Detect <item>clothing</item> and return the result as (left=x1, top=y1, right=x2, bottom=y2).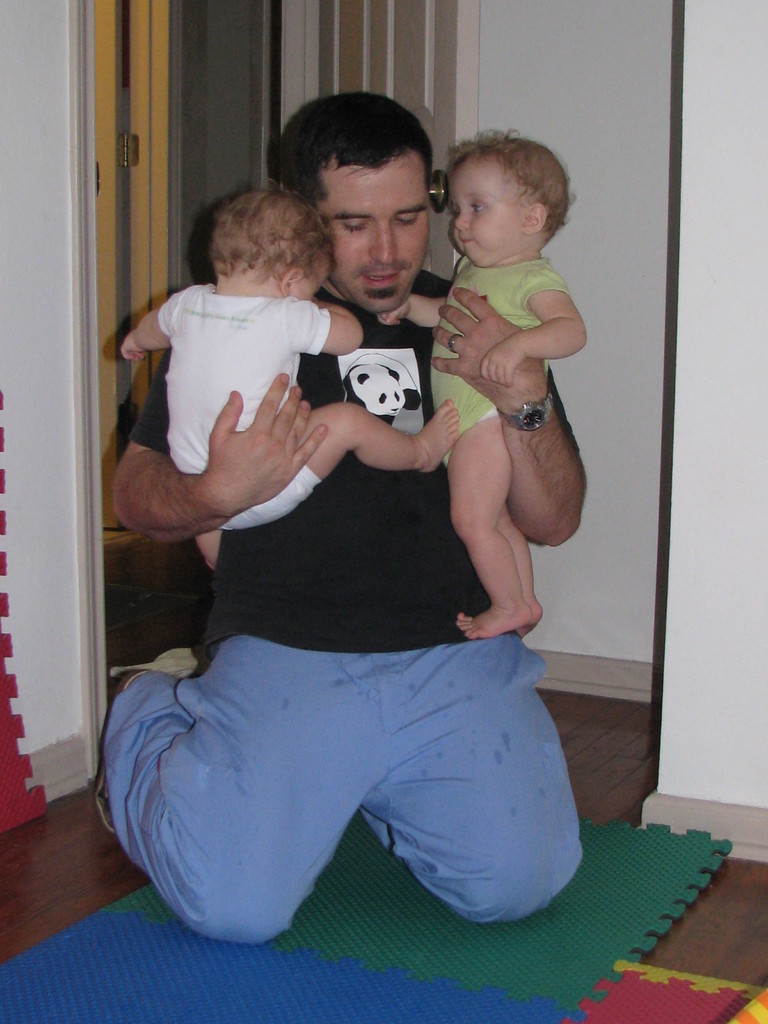
(left=433, top=255, right=575, bottom=470).
